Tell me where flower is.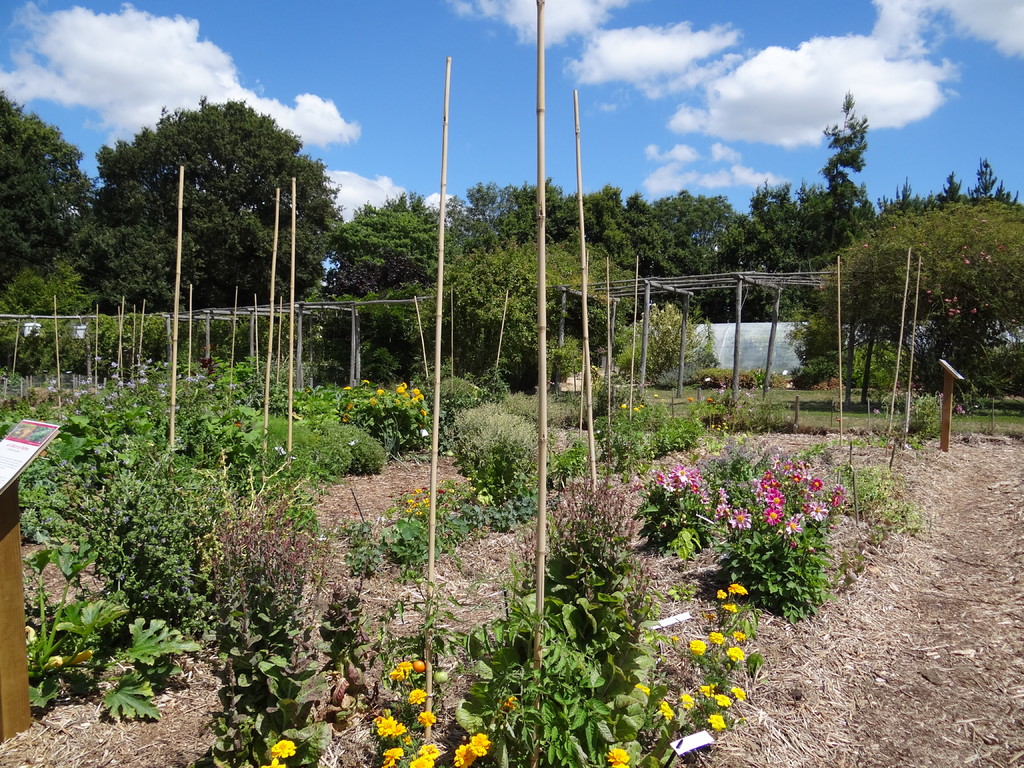
flower is at l=726, t=581, r=748, b=597.
